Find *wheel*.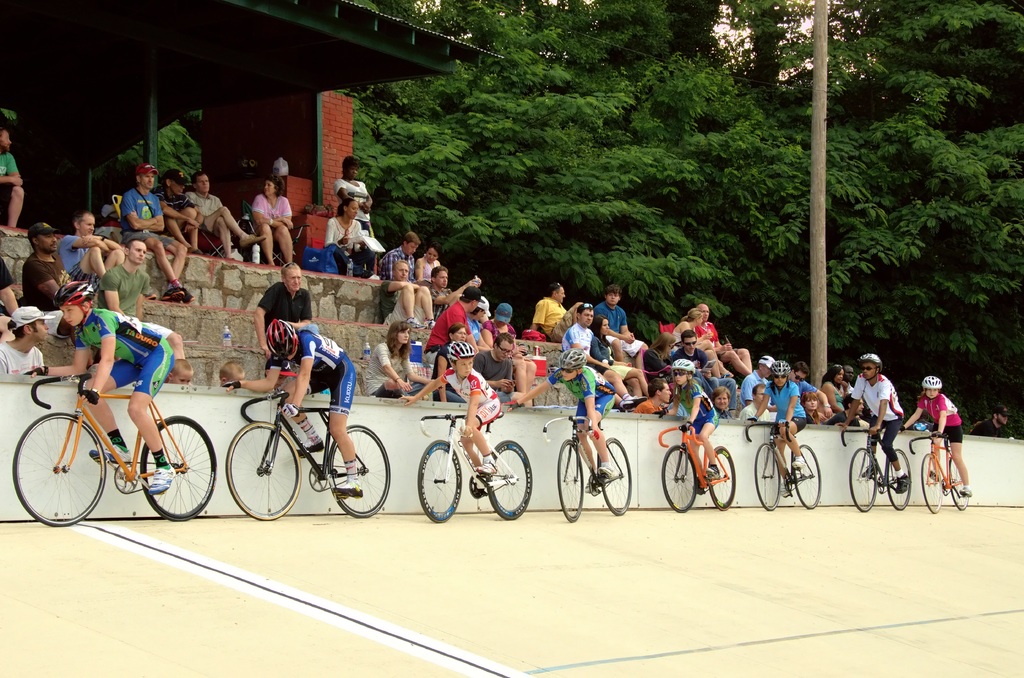
crop(330, 426, 393, 518).
